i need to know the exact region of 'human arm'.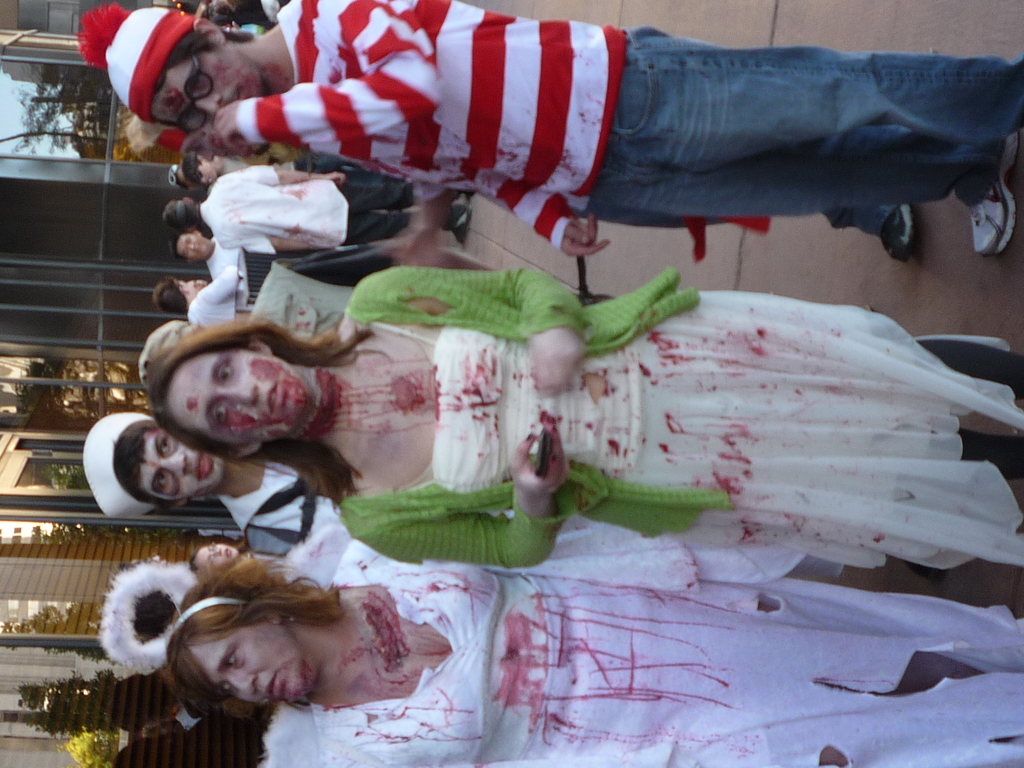
Region: (225,228,333,261).
